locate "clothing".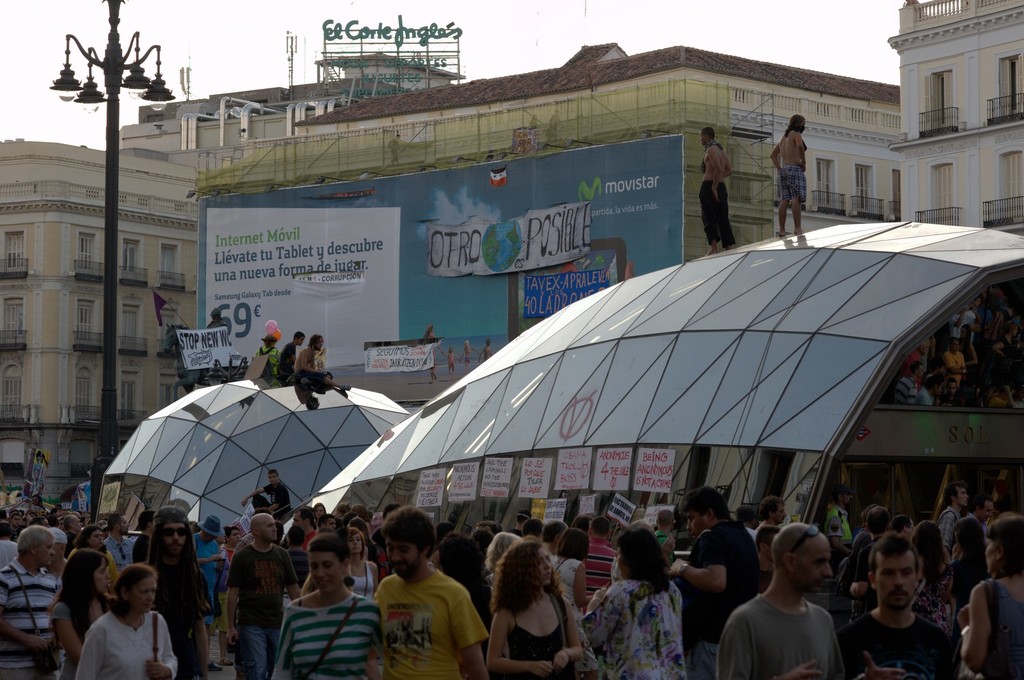
Bounding box: left=775, top=162, right=810, bottom=204.
